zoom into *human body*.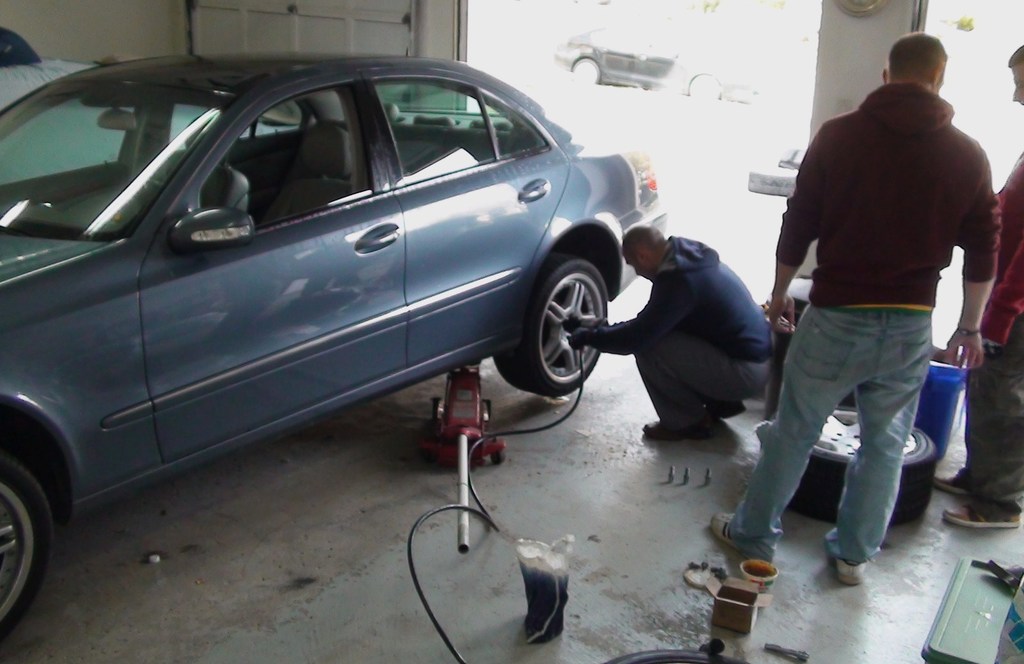
Zoom target: Rect(743, 35, 994, 573).
